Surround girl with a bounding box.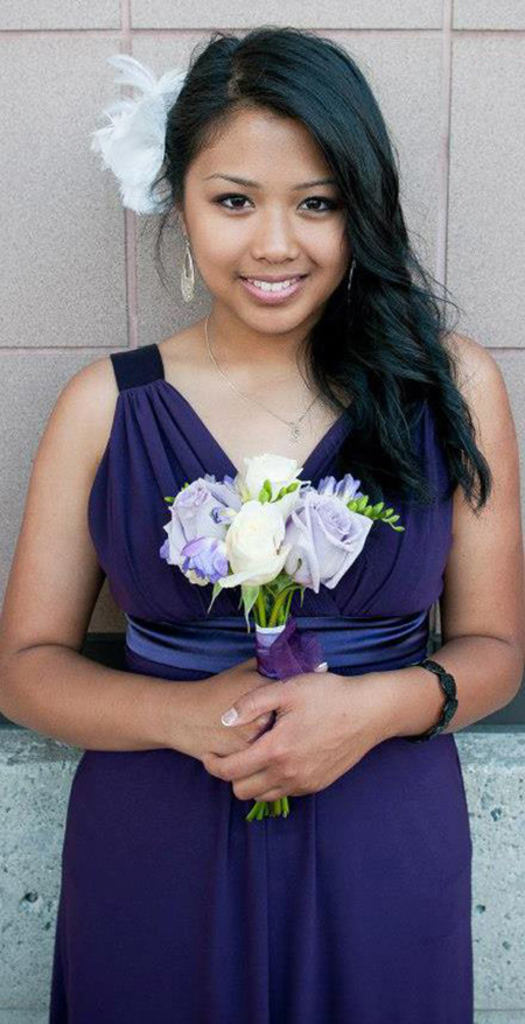
crop(0, 23, 524, 1019).
